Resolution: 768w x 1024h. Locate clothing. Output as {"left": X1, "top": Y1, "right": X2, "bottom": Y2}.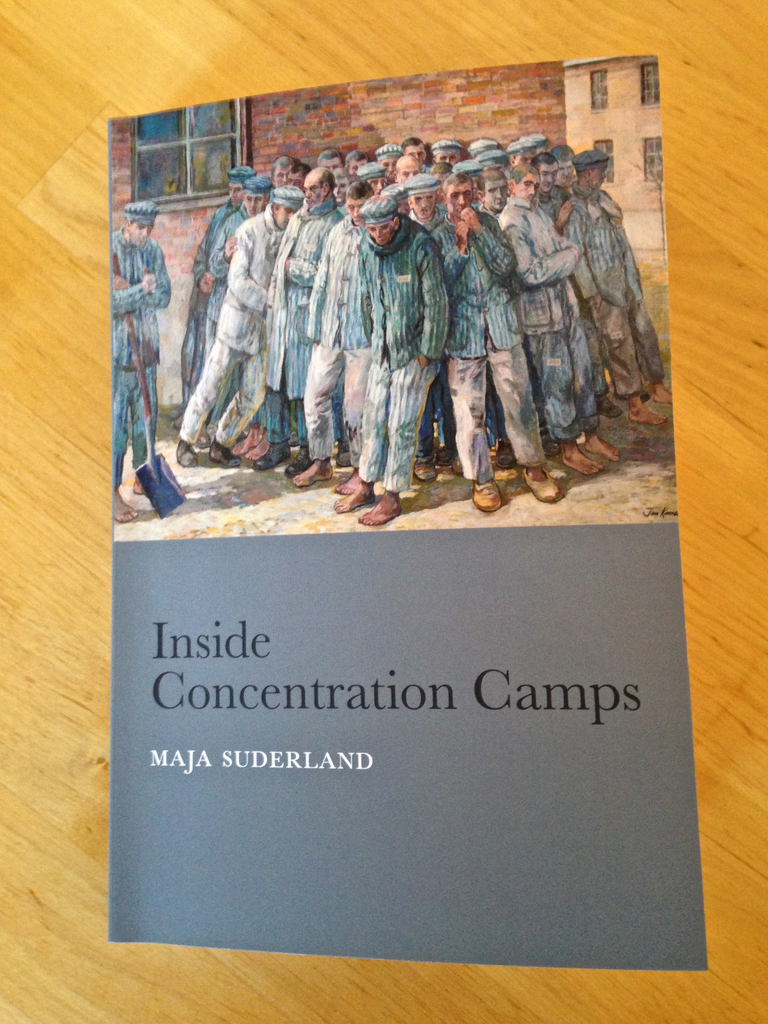
{"left": 190, "top": 179, "right": 321, "bottom": 458}.
